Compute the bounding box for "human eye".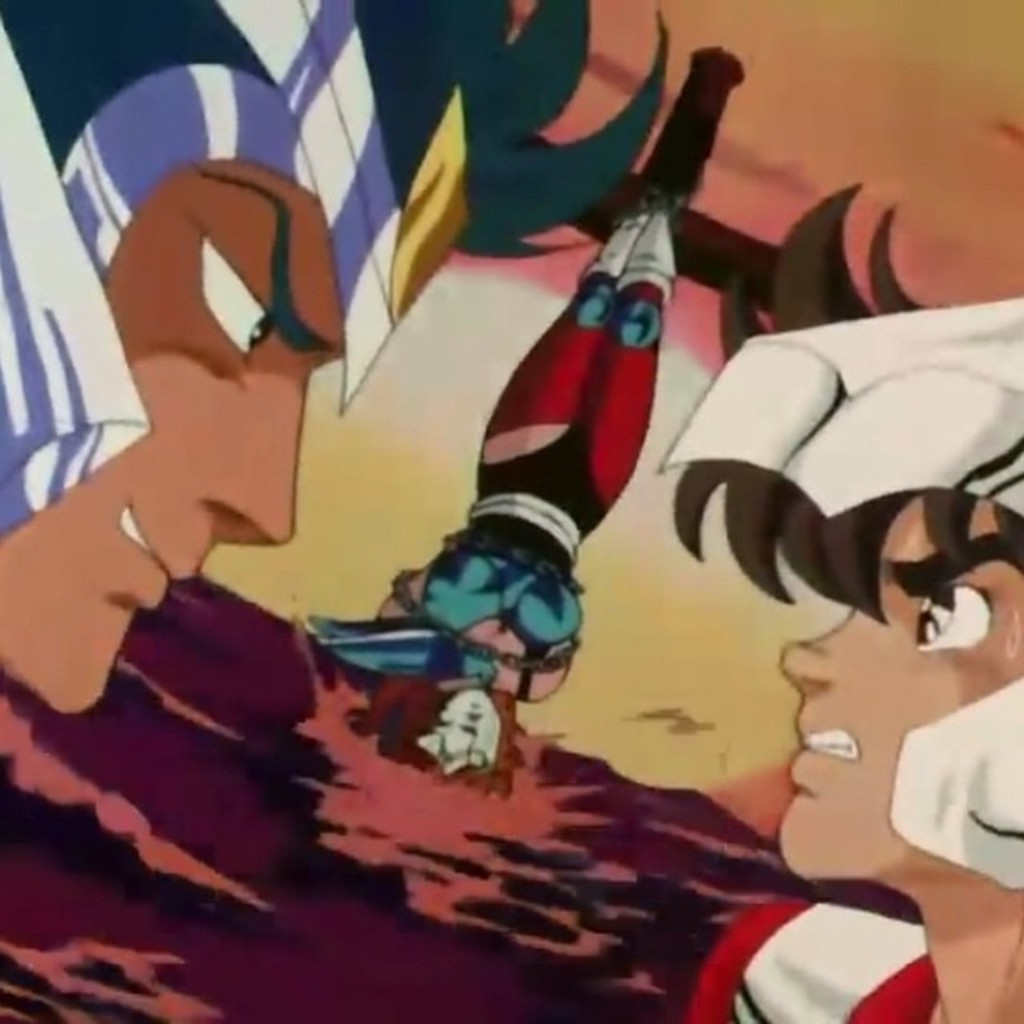
left=190, top=229, right=278, bottom=366.
